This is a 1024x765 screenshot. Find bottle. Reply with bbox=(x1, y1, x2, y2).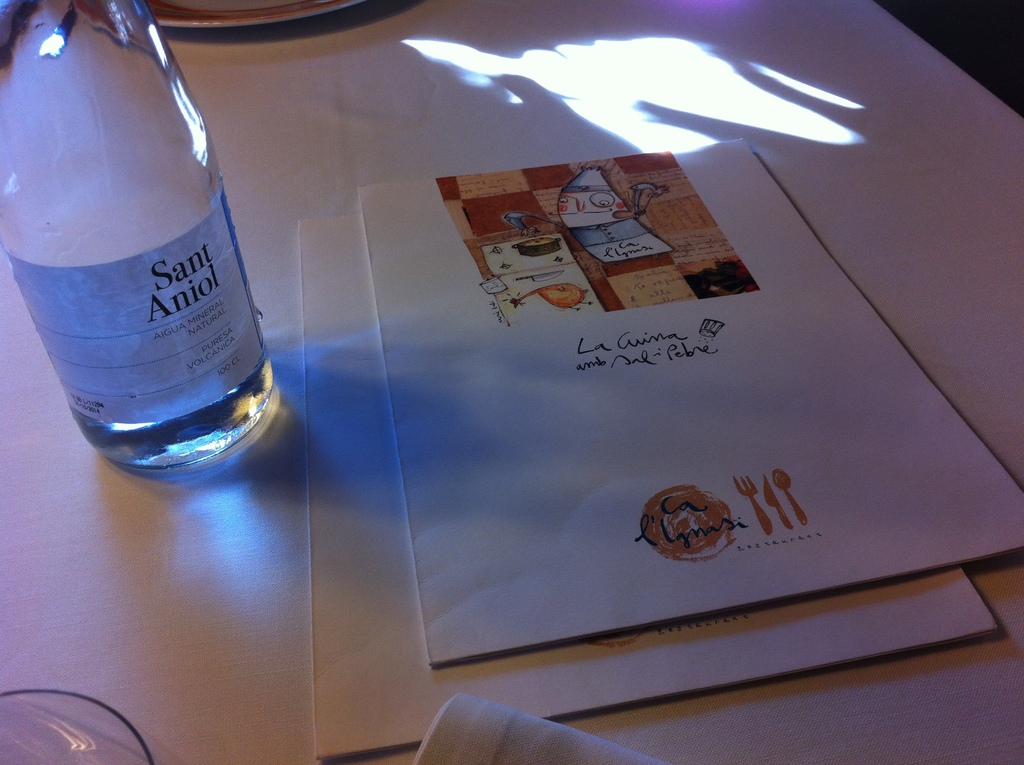
bbox=(4, 22, 295, 472).
